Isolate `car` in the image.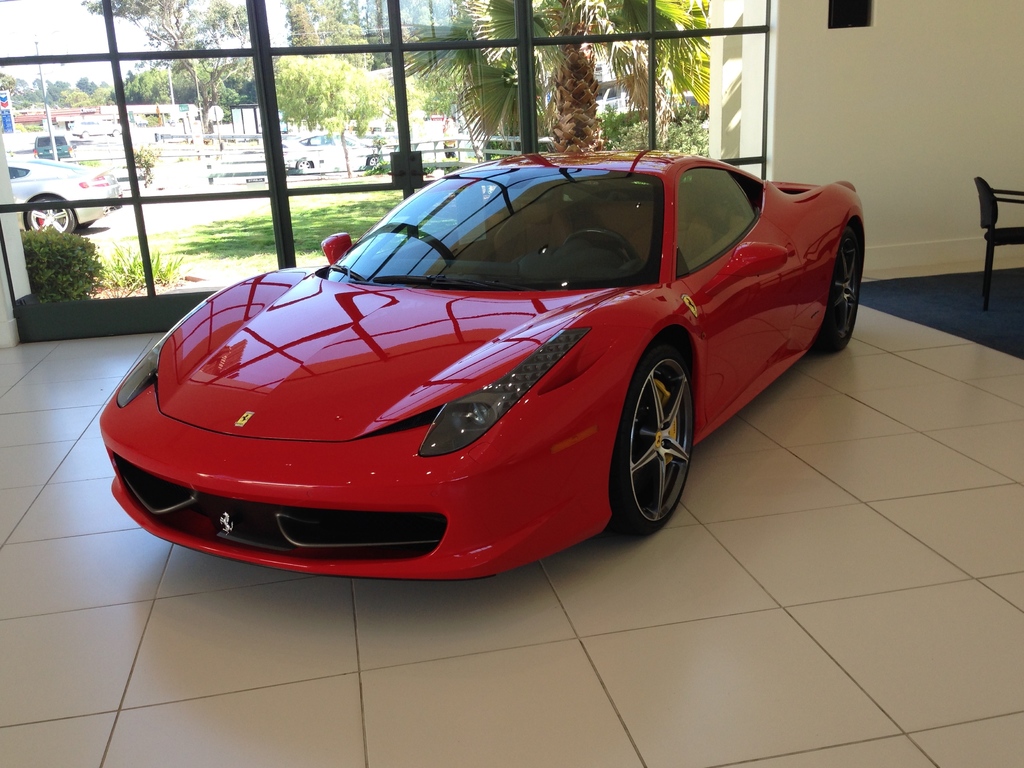
Isolated region: bbox(31, 134, 76, 162).
